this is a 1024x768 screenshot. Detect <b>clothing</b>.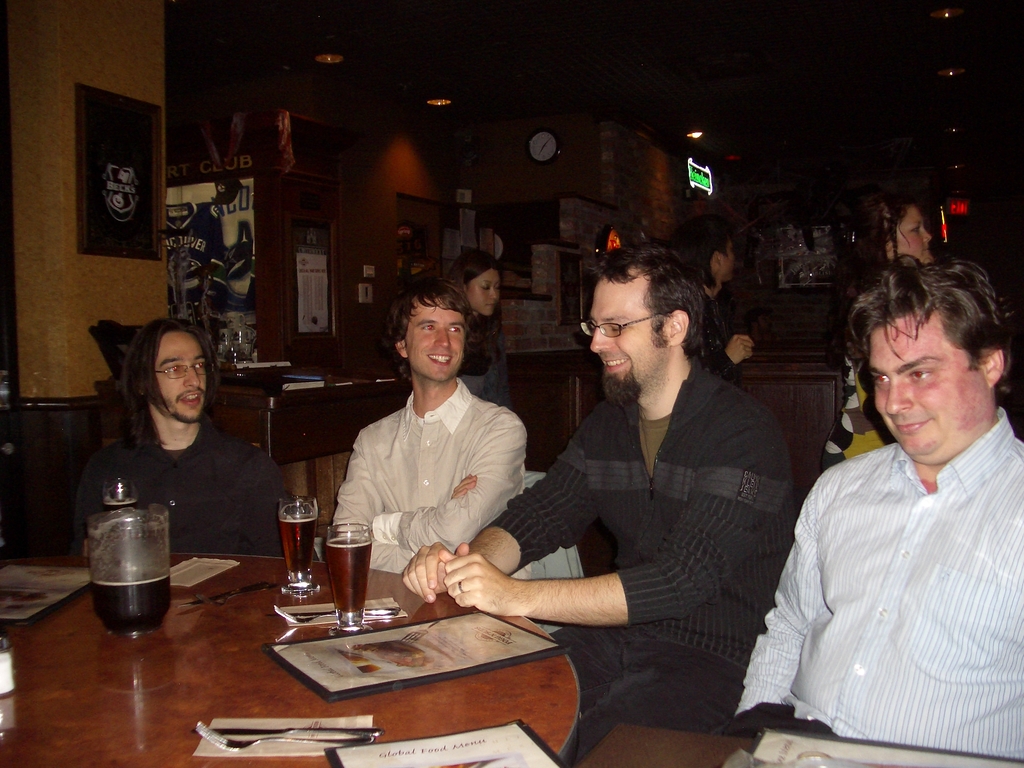
<region>72, 432, 290, 556</region>.
